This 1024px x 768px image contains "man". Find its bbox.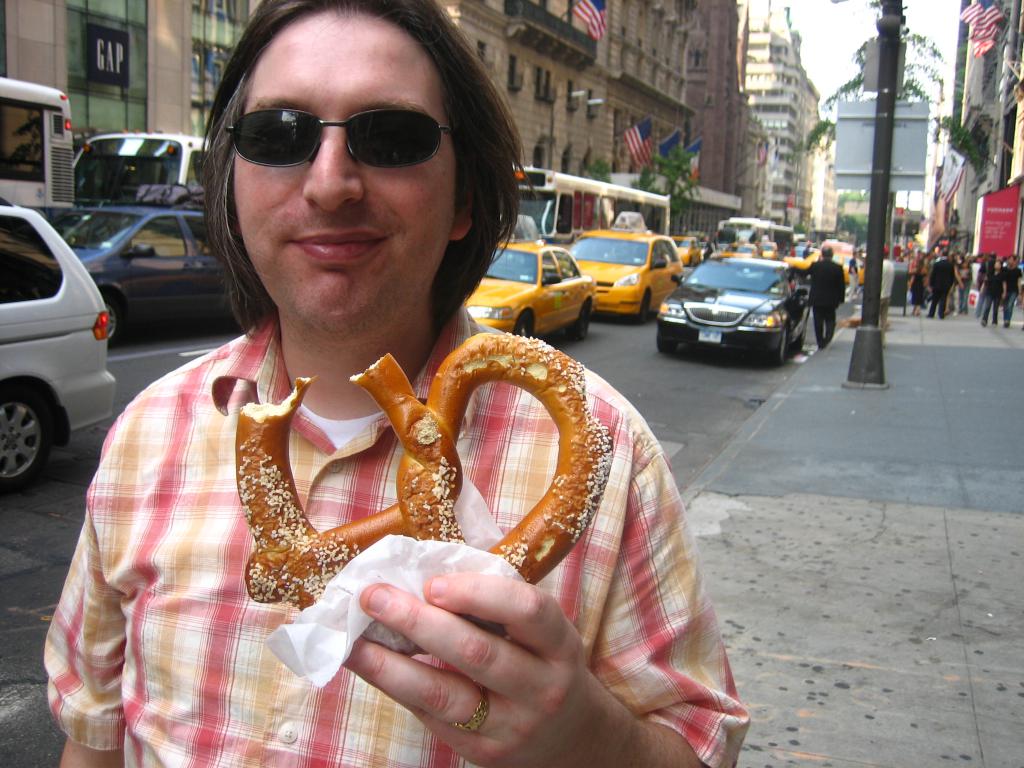
7/137/711/750.
